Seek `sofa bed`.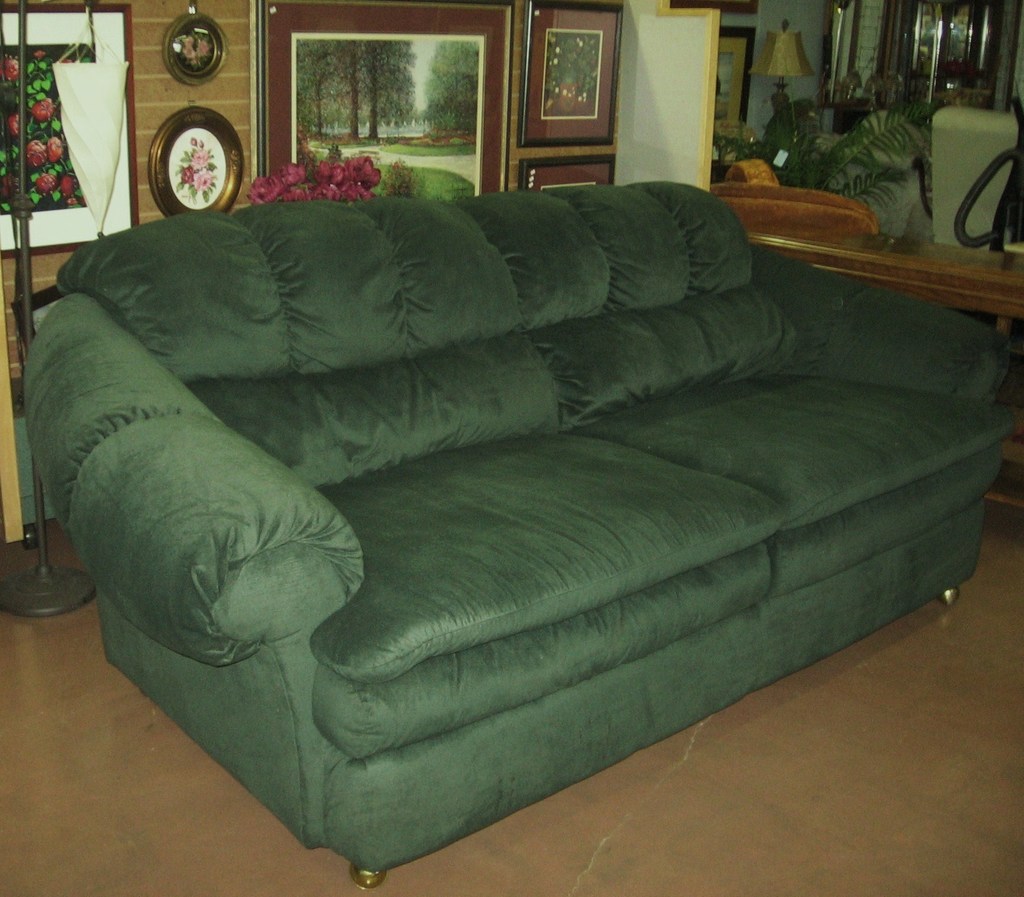
bbox=[24, 176, 1020, 896].
